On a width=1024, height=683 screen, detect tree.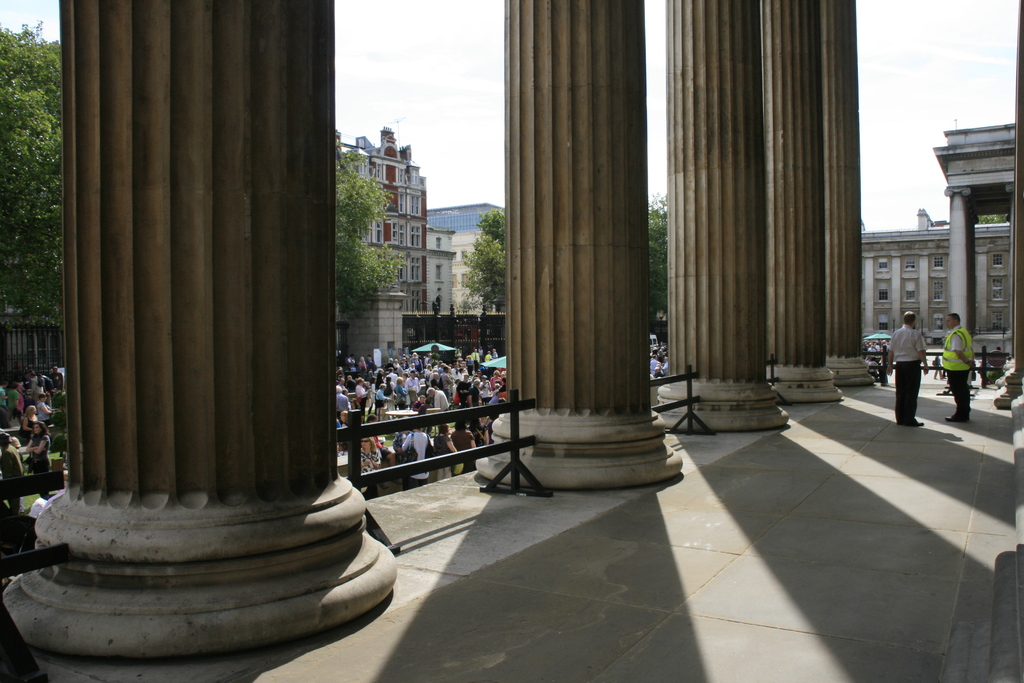
select_region(0, 14, 64, 381).
